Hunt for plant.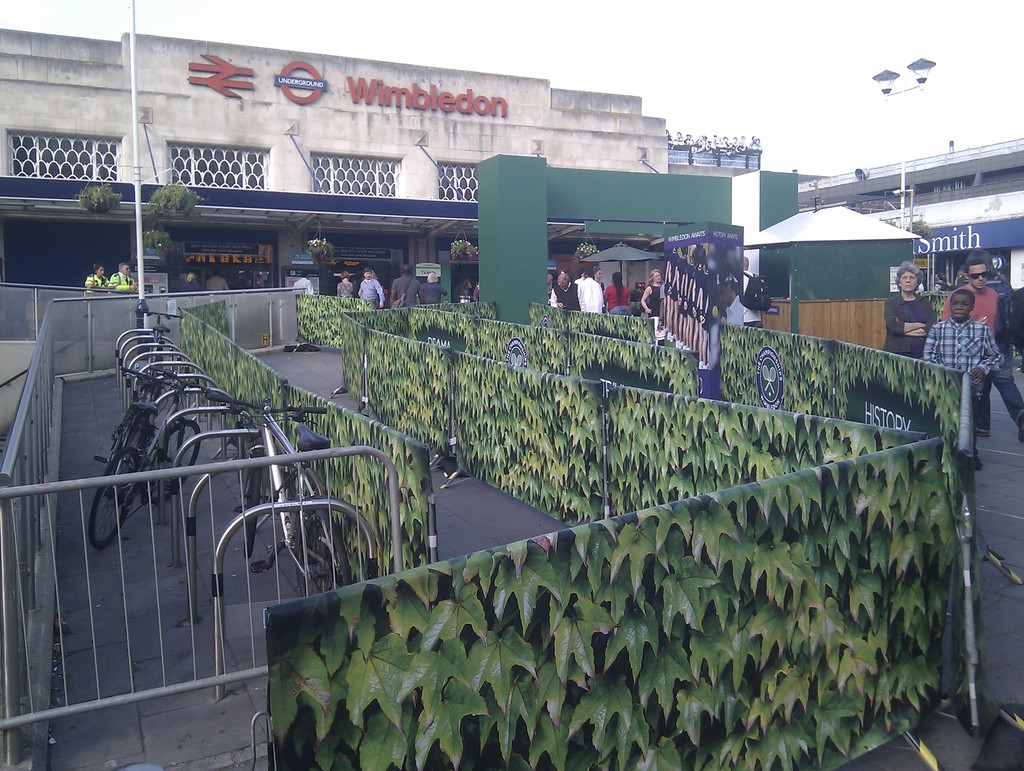
Hunted down at detection(583, 237, 603, 254).
